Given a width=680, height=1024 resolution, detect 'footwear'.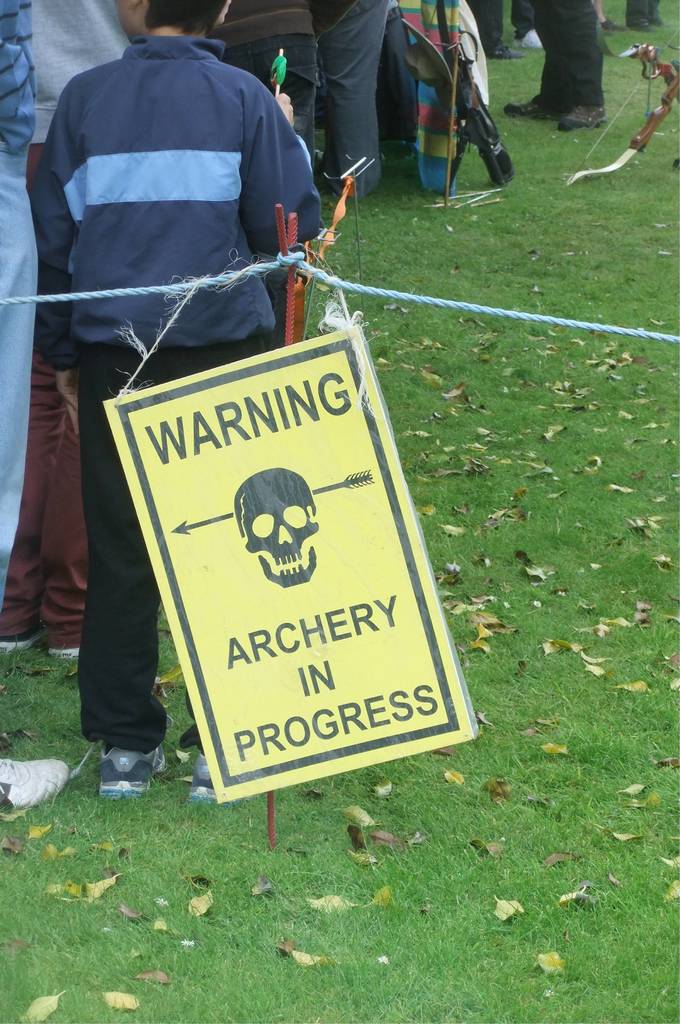
region(0, 621, 38, 650).
